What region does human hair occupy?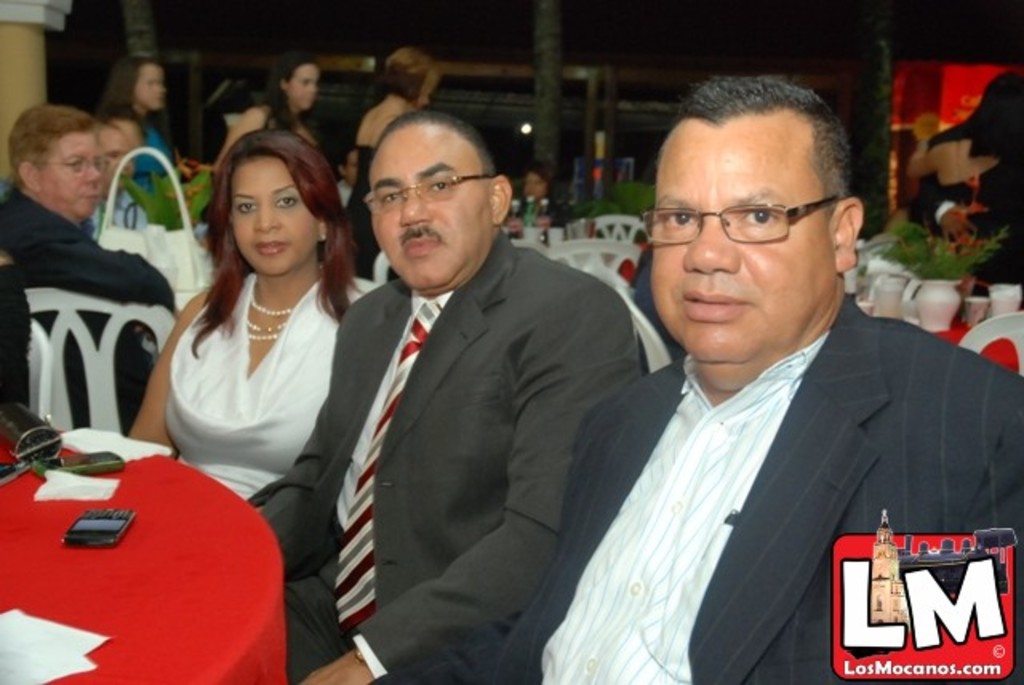
l=195, t=125, r=358, b=359.
